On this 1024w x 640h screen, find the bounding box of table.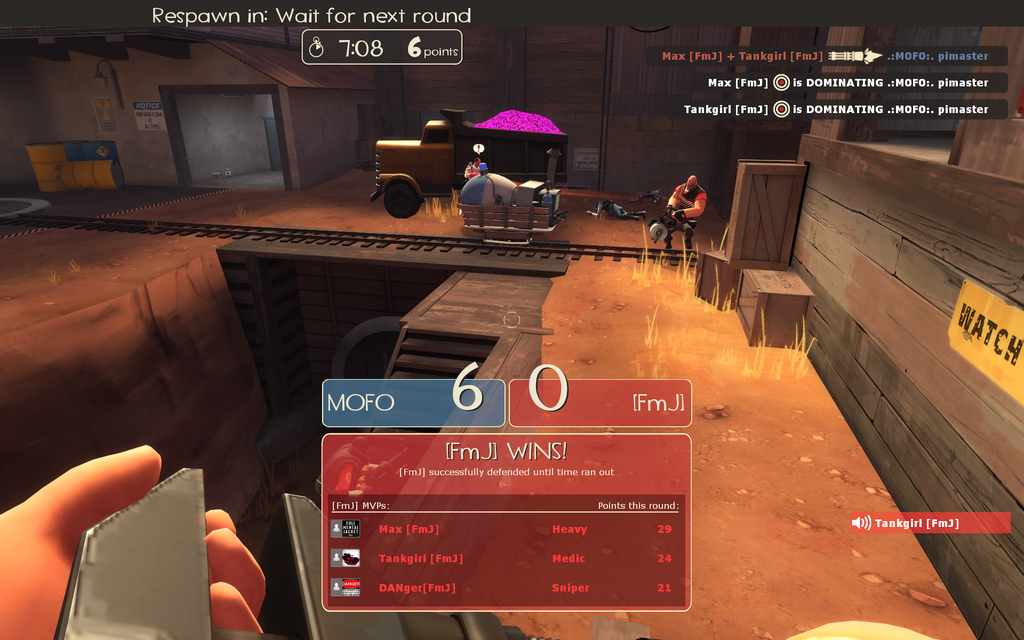
Bounding box: (x1=732, y1=273, x2=811, y2=349).
